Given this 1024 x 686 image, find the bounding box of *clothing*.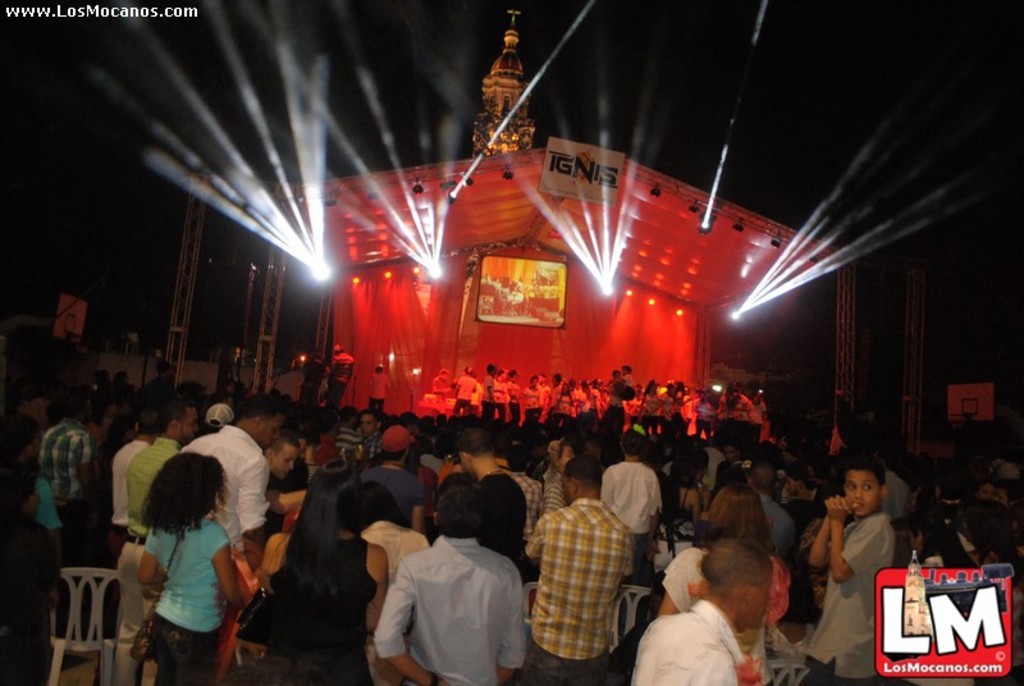
370:518:530:681.
